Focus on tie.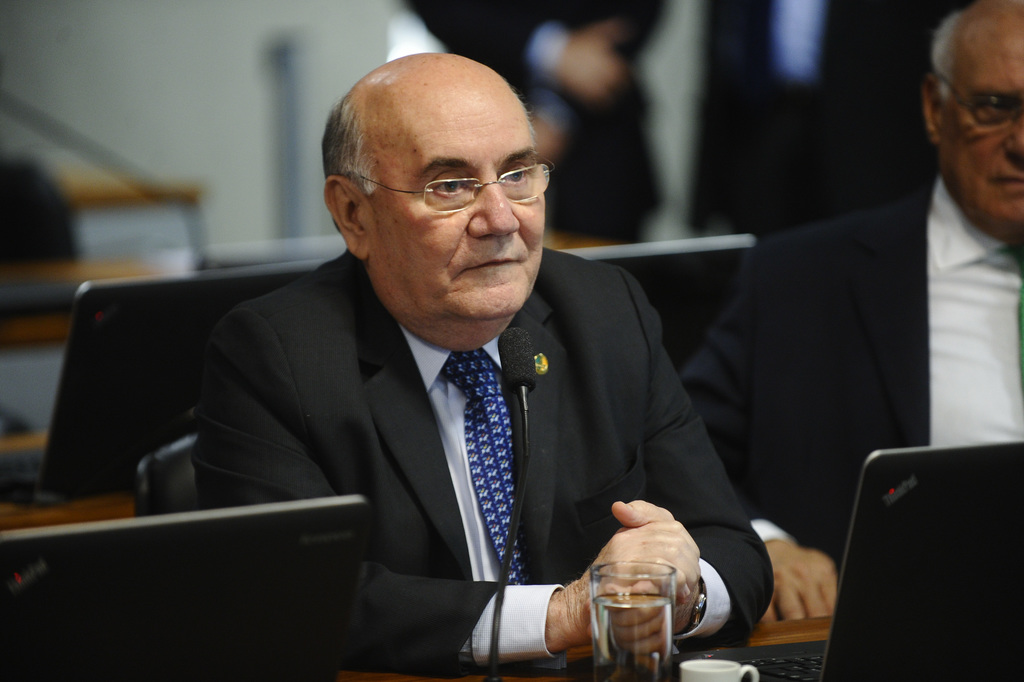
Focused at 440:347:534:580.
